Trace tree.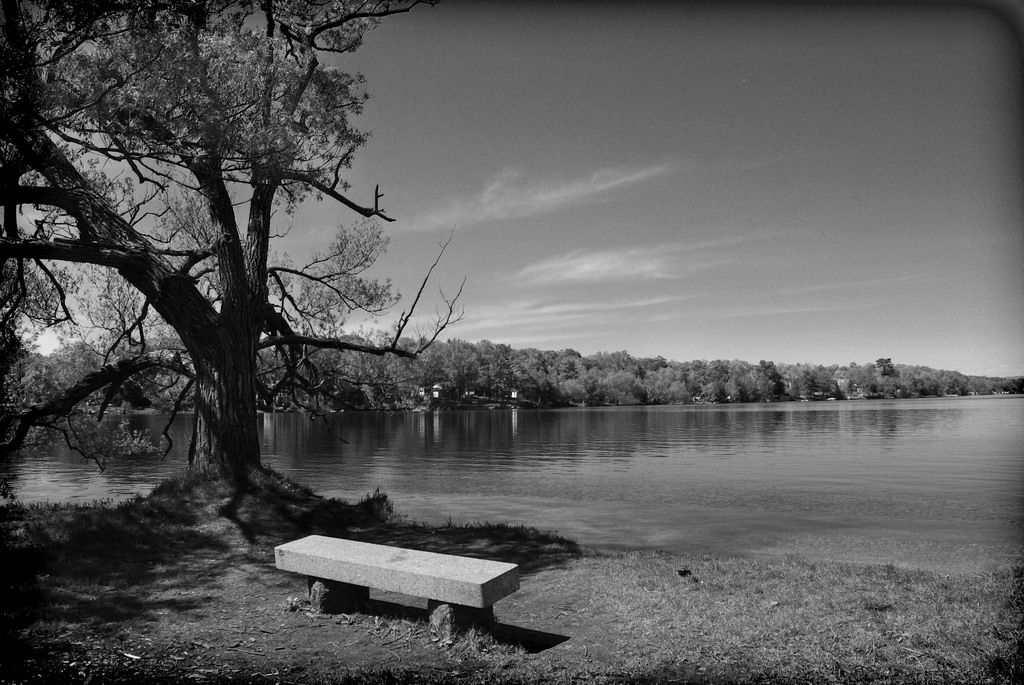
Traced to {"left": 849, "top": 363, "right": 872, "bottom": 399}.
